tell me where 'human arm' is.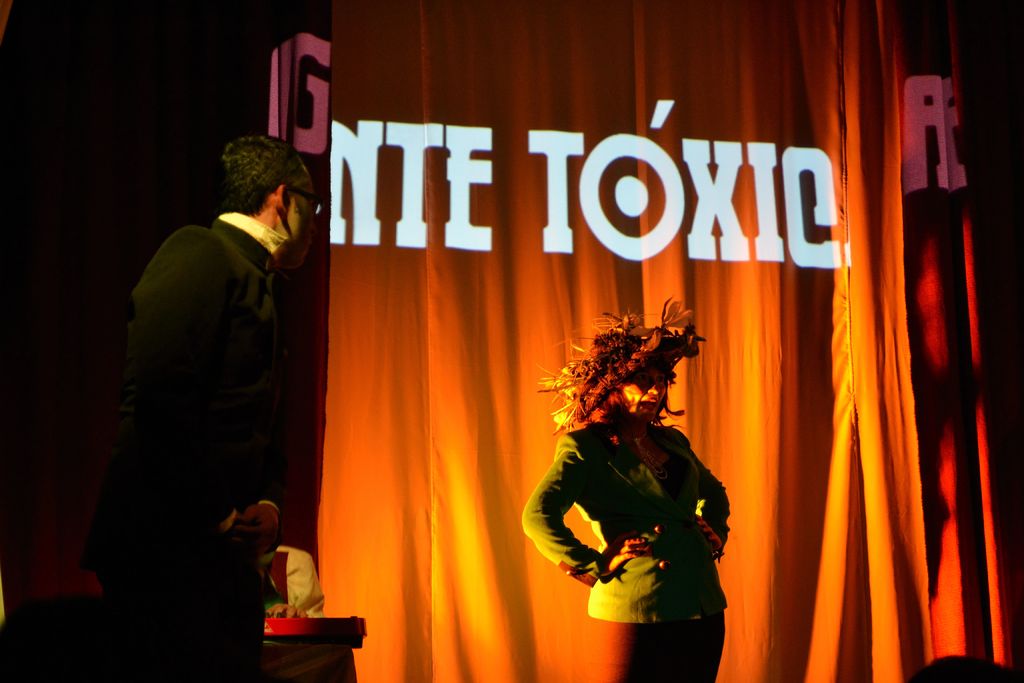
'human arm' is at locate(228, 358, 285, 561).
